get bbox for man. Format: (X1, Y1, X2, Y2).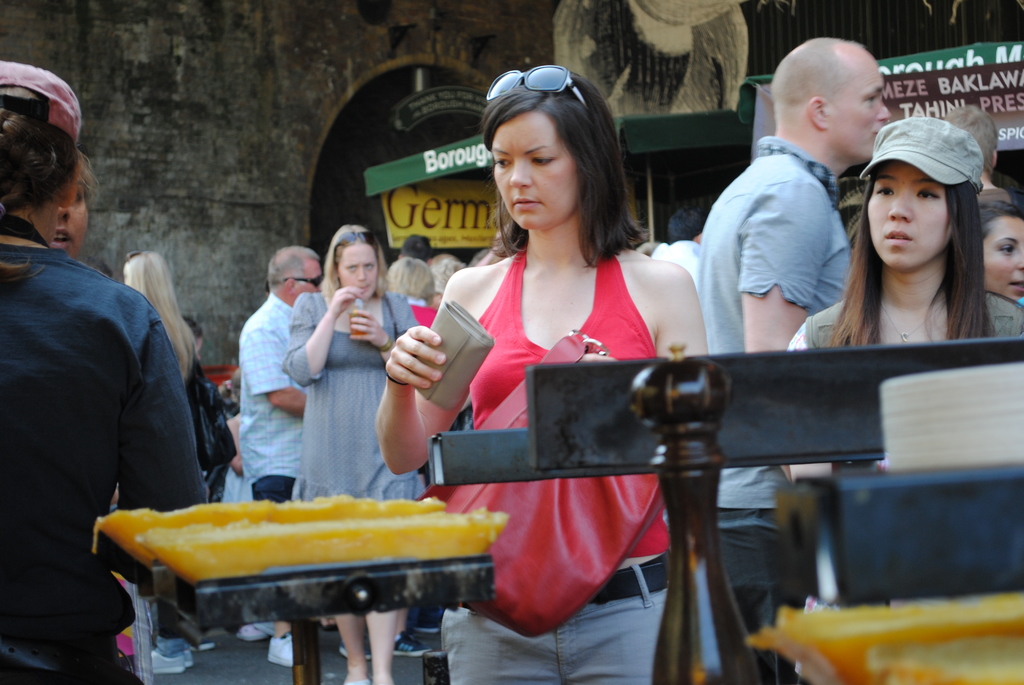
(232, 244, 325, 663).
